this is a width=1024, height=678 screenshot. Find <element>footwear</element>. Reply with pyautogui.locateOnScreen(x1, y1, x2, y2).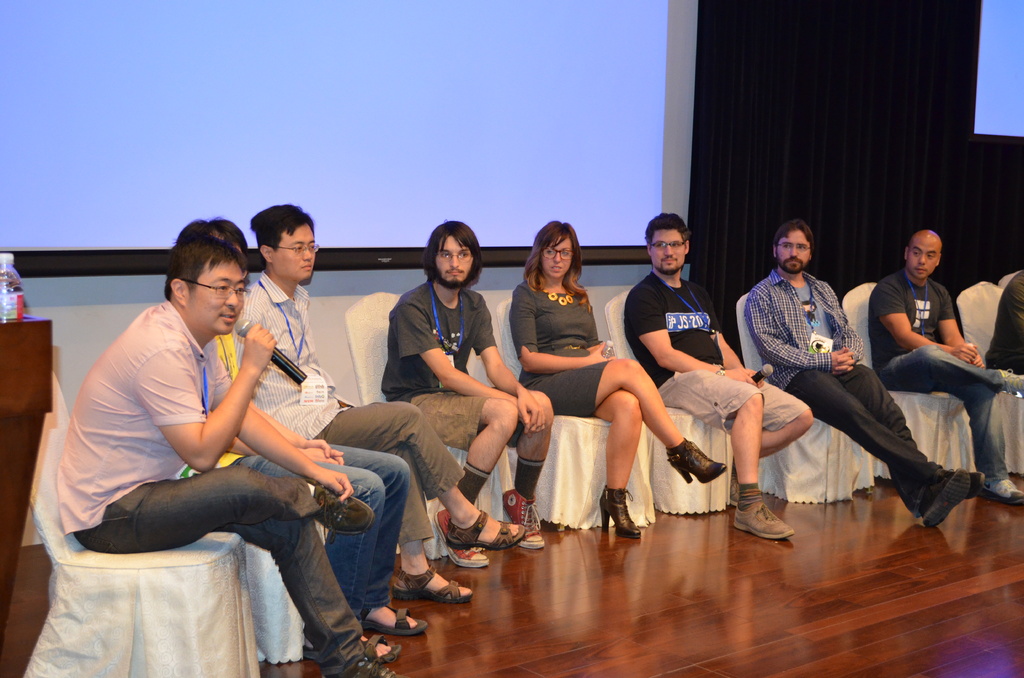
pyautogui.locateOnScreen(324, 654, 382, 677).
